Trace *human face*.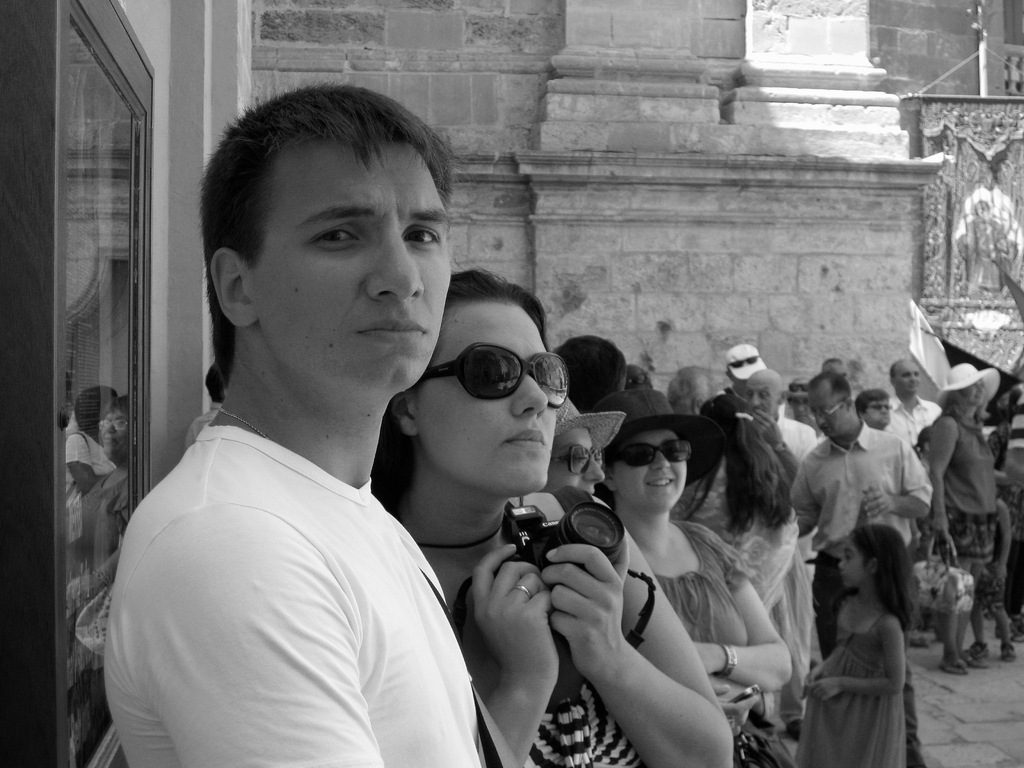
Traced to [left=842, top=539, right=866, bottom=582].
